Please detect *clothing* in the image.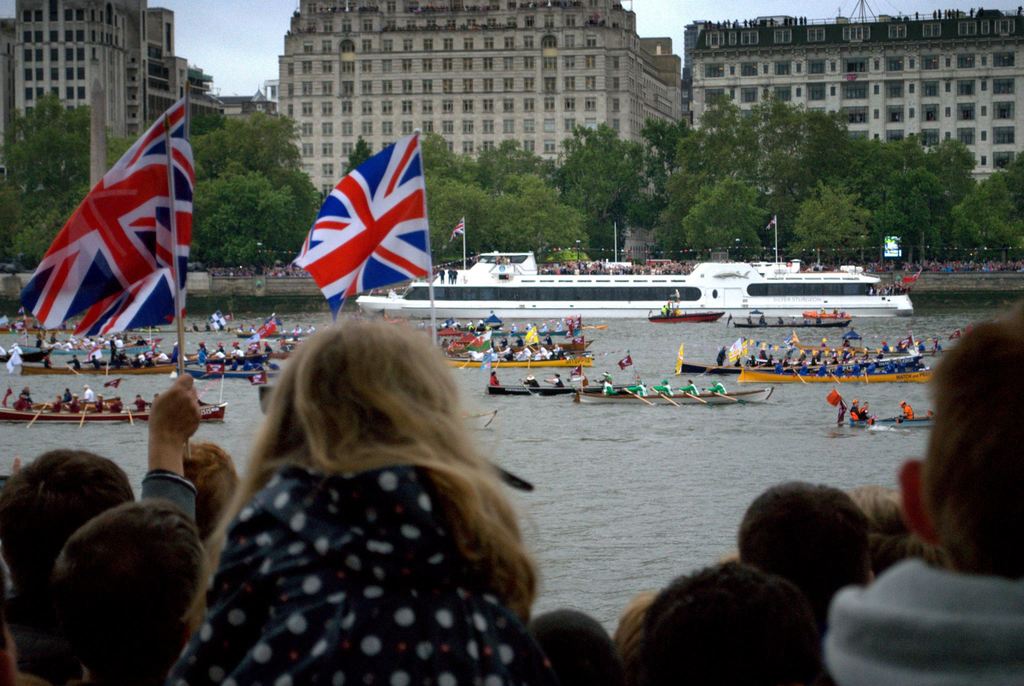
box=[819, 310, 826, 313].
